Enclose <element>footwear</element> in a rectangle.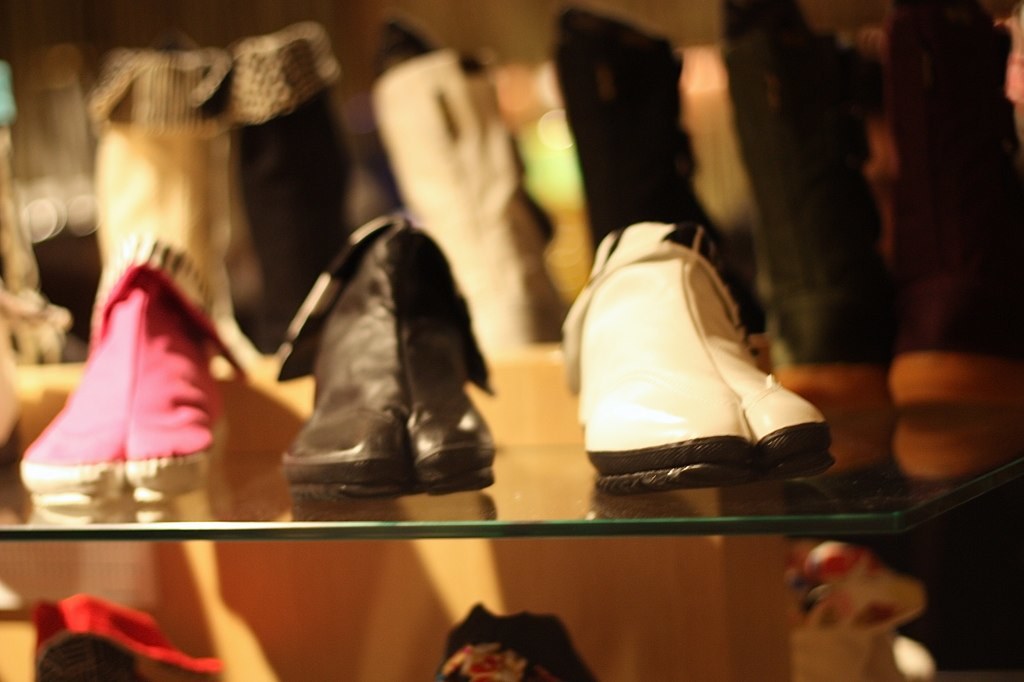
41, 229, 237, 517.
